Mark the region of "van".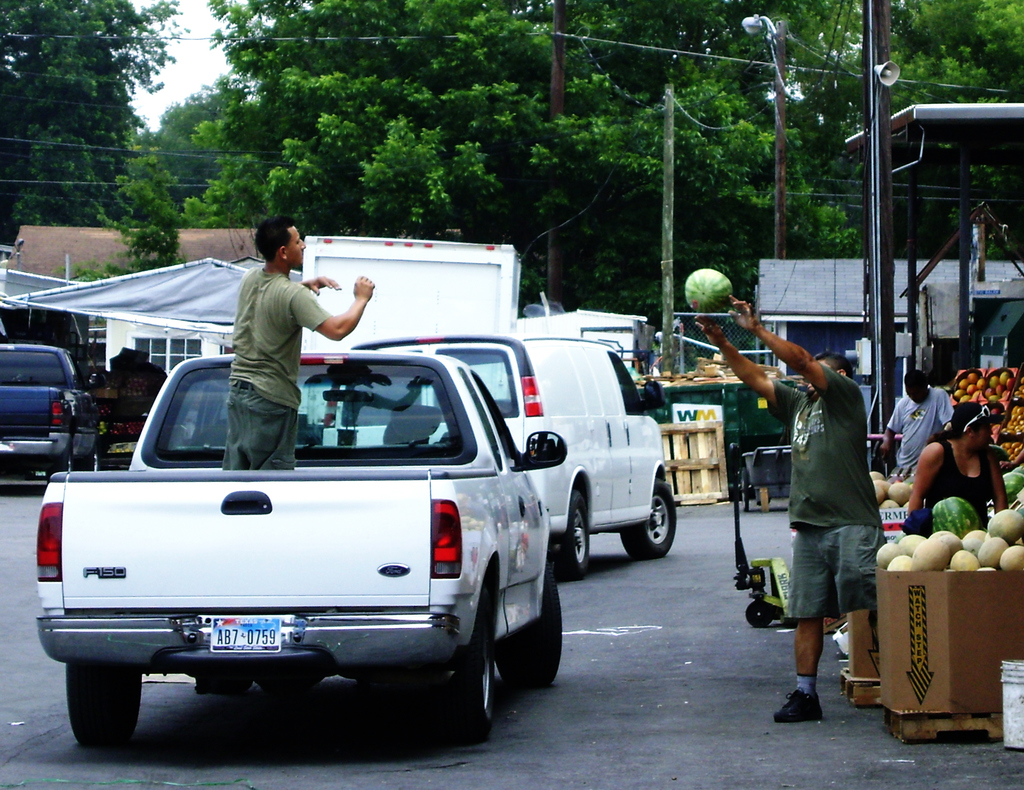
Region: (x1=319, y1=331, x2=679, y2=577).
